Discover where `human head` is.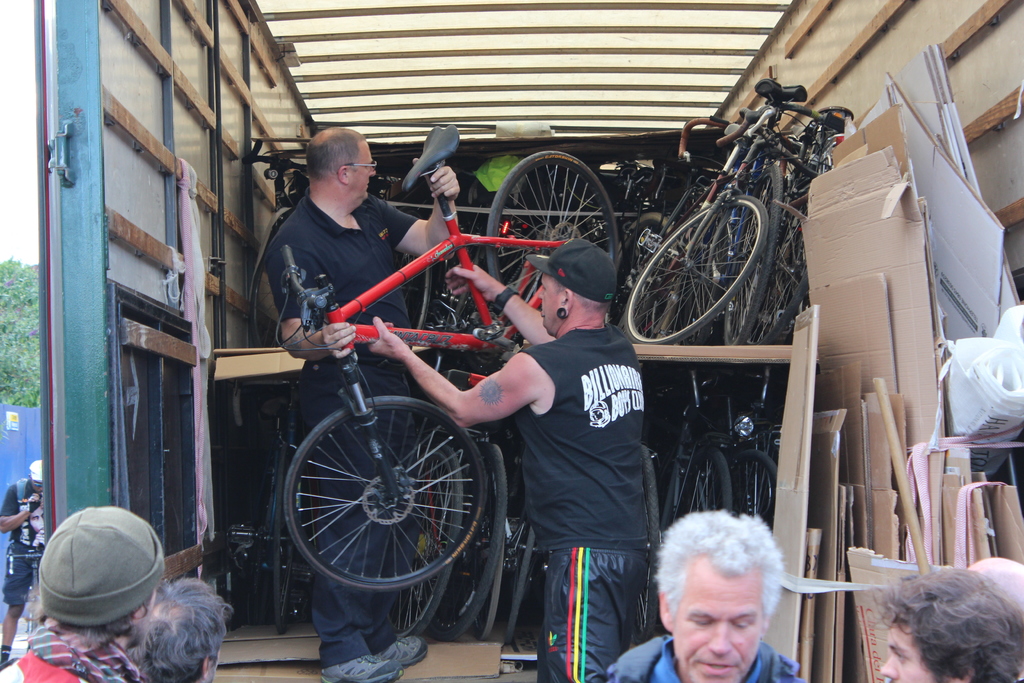
Discovered at 965:556:1023:630.
